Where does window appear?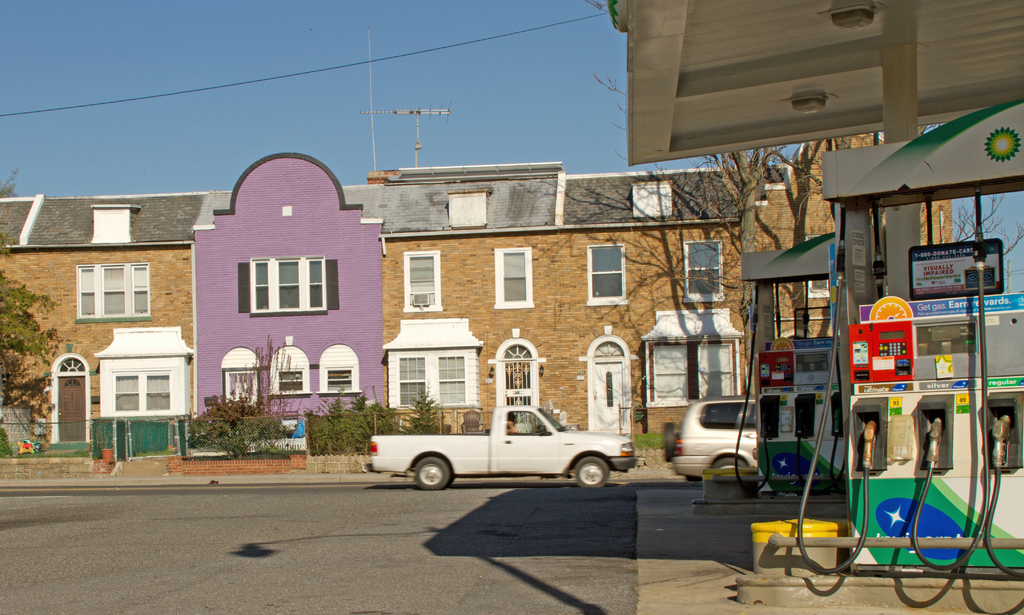
Appears at detection(282, 368, 313, 390).
